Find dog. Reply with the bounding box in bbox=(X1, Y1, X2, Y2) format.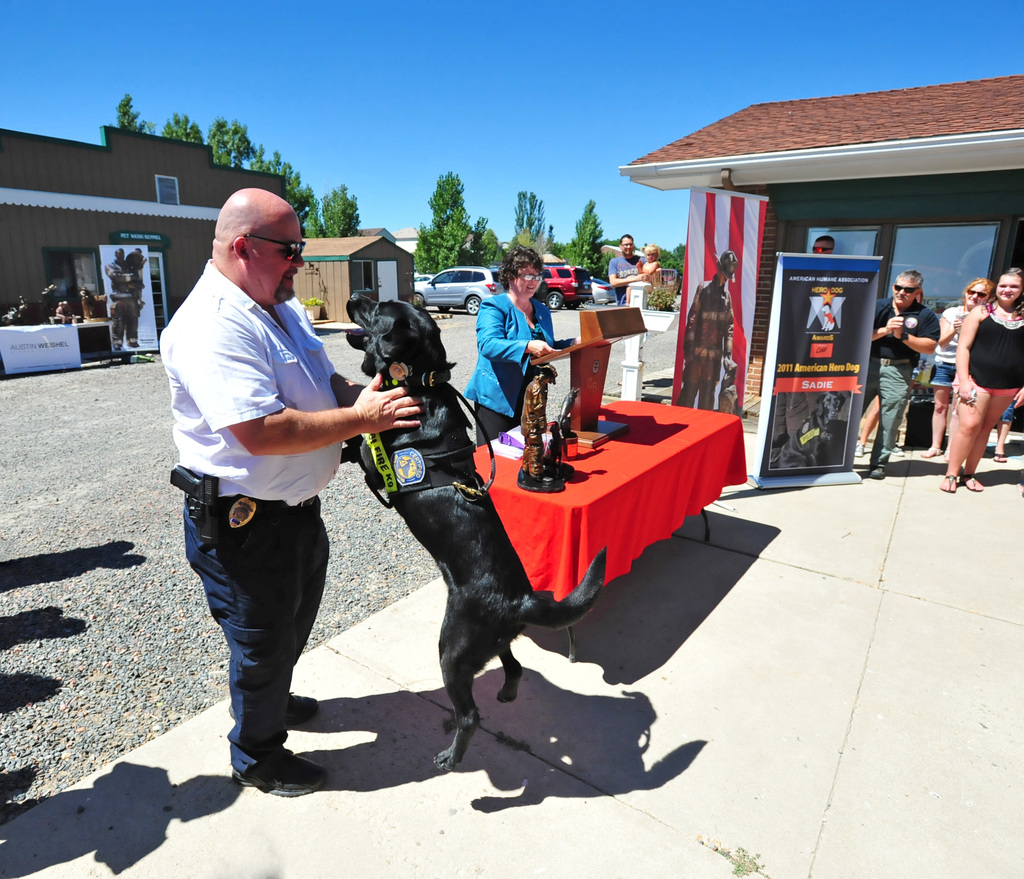
bbox=(80, 289, 110, 320).
